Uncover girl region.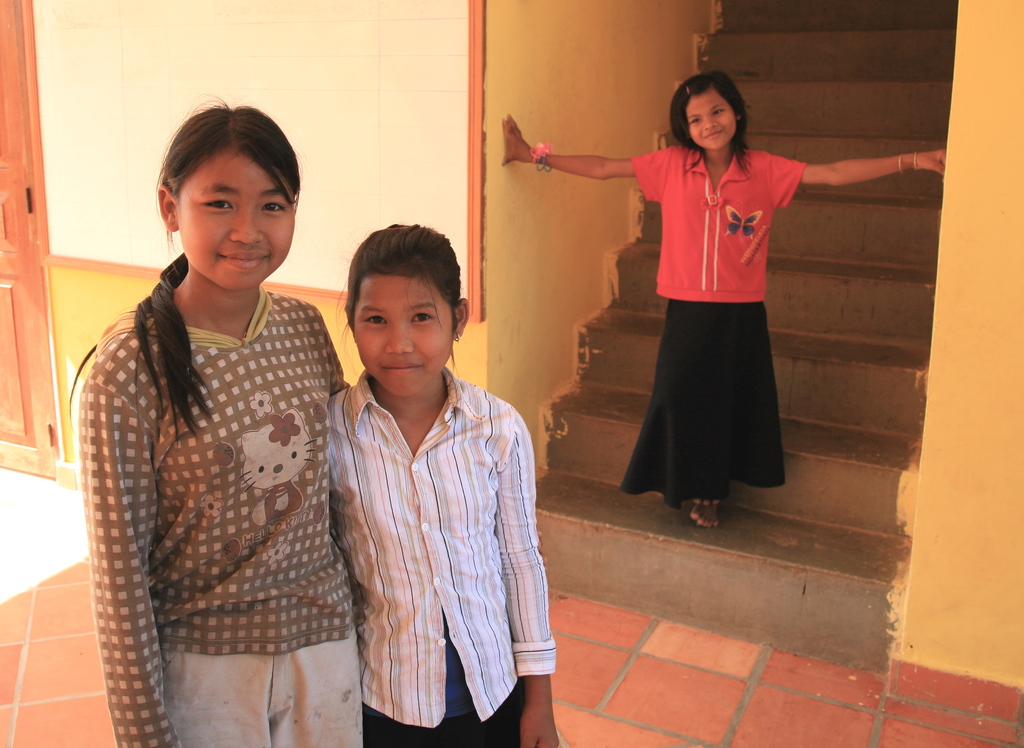
Uncovered: 64 100 351 747.
